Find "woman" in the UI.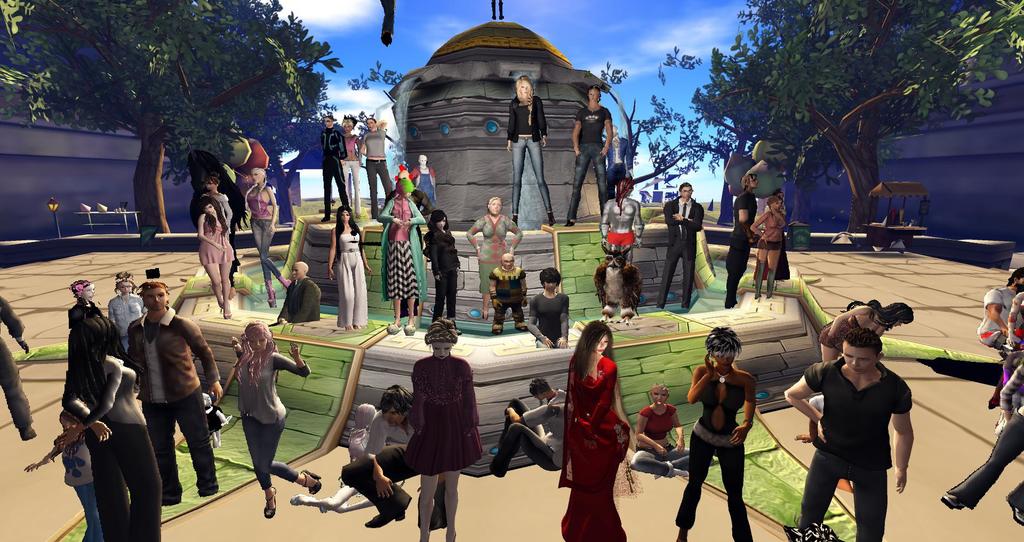
UI element at 61 312 166 541.
